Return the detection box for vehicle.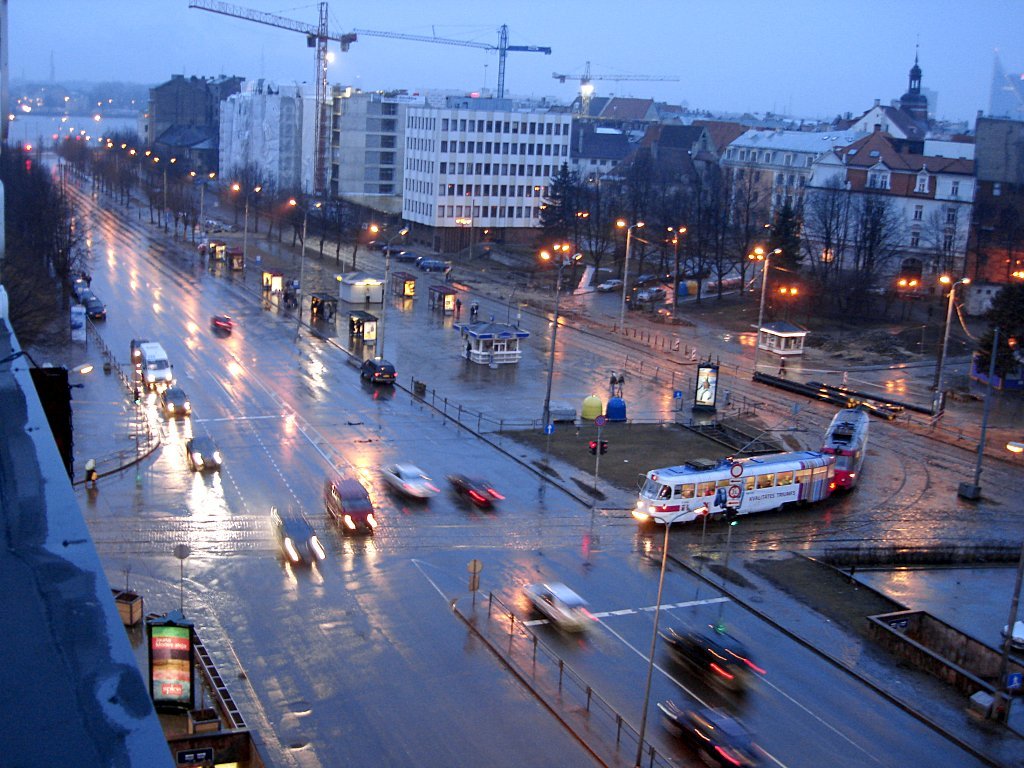
619:397:876:528.
